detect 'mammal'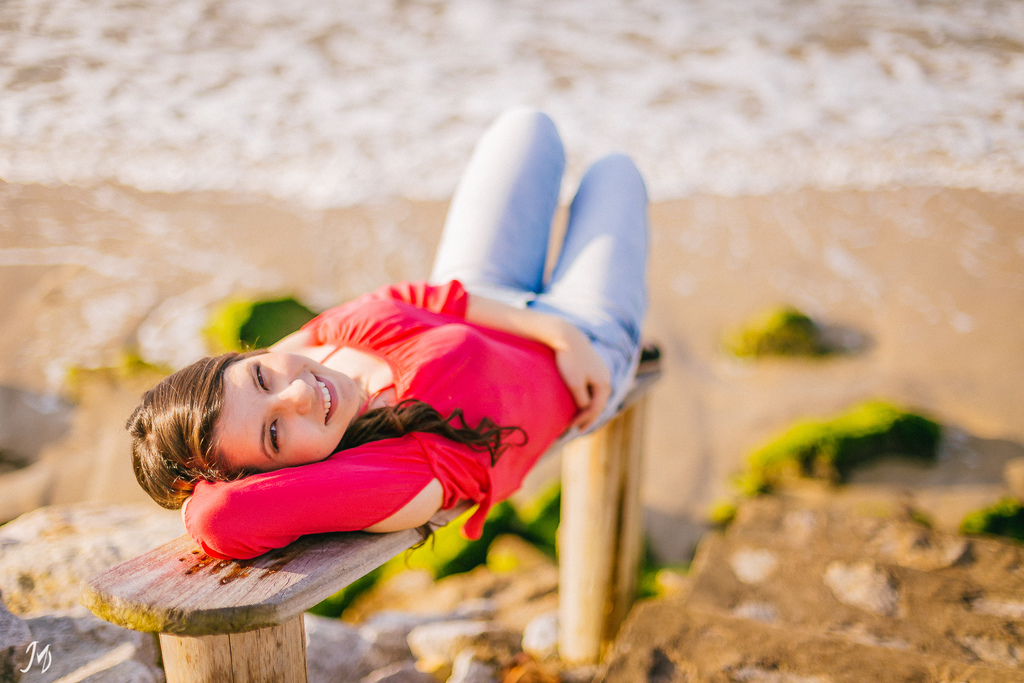
left=108, top=133, right=713, bottom=618
